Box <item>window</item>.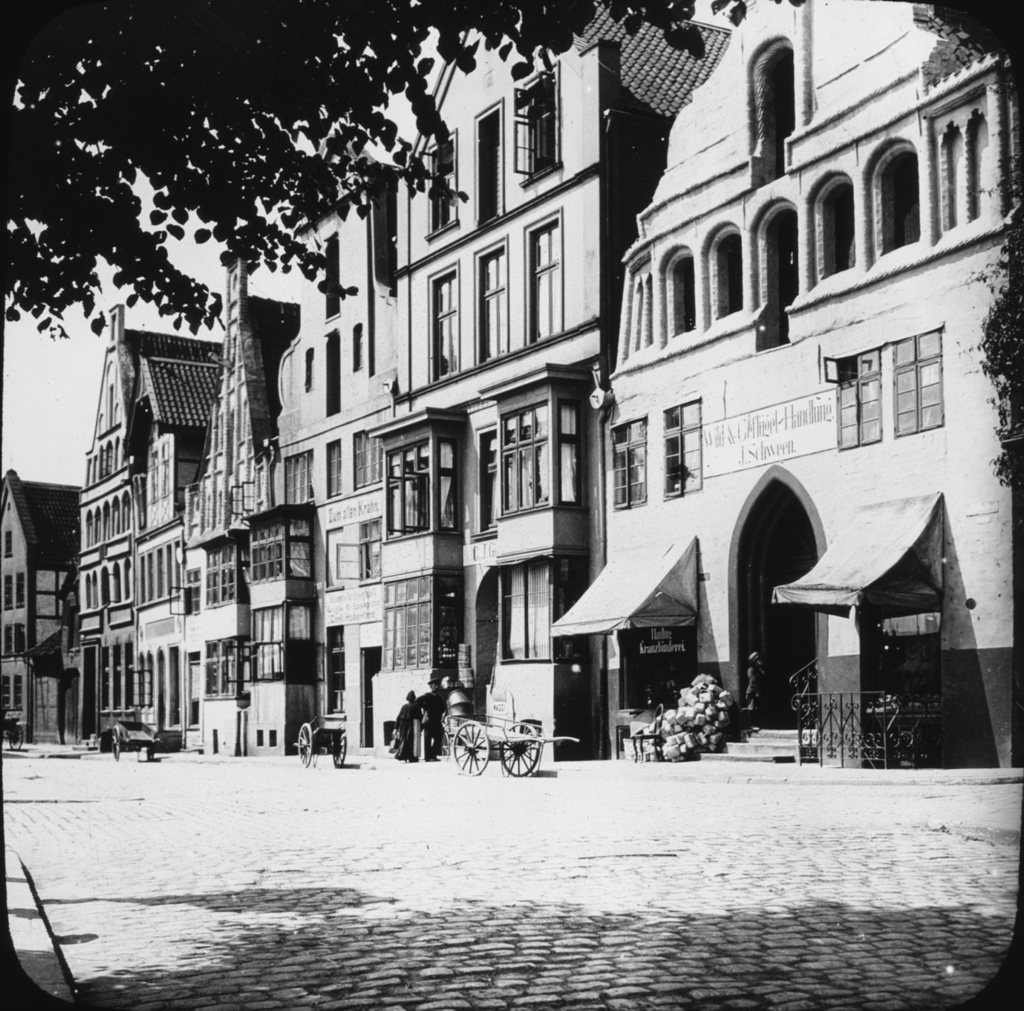
box(477, 243, 511, 365).
